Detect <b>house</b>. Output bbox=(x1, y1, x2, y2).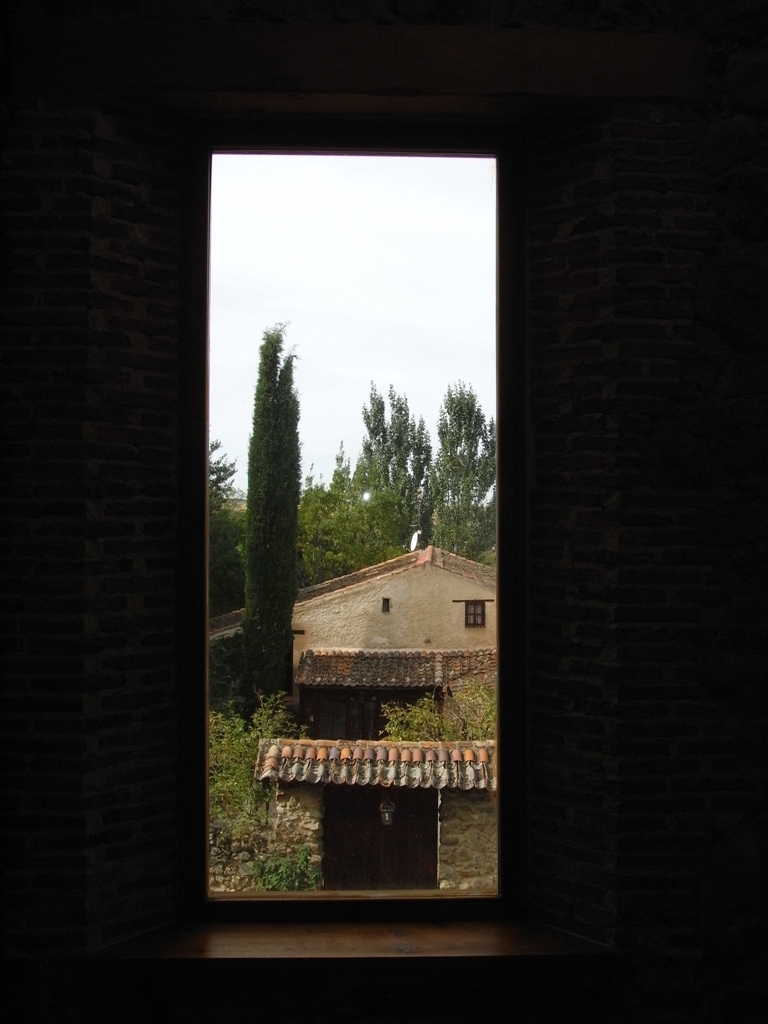
bbox=(211, 545, 497, 888).
